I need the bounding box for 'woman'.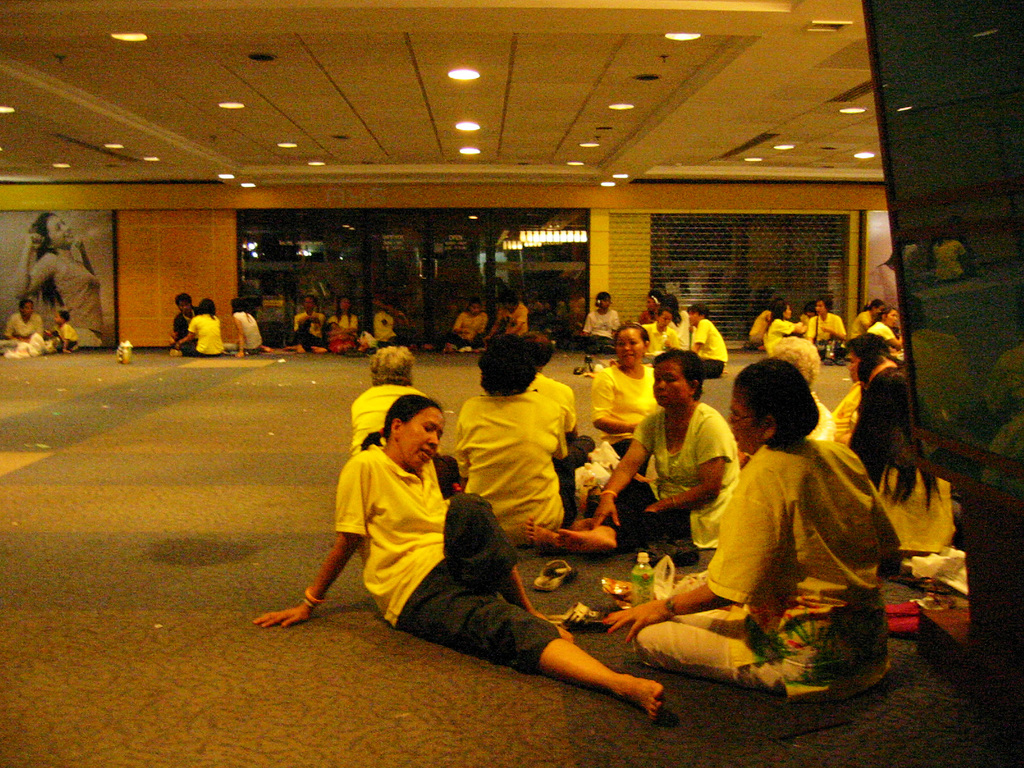
Here it is: crop(871, 306, 904, 347).
